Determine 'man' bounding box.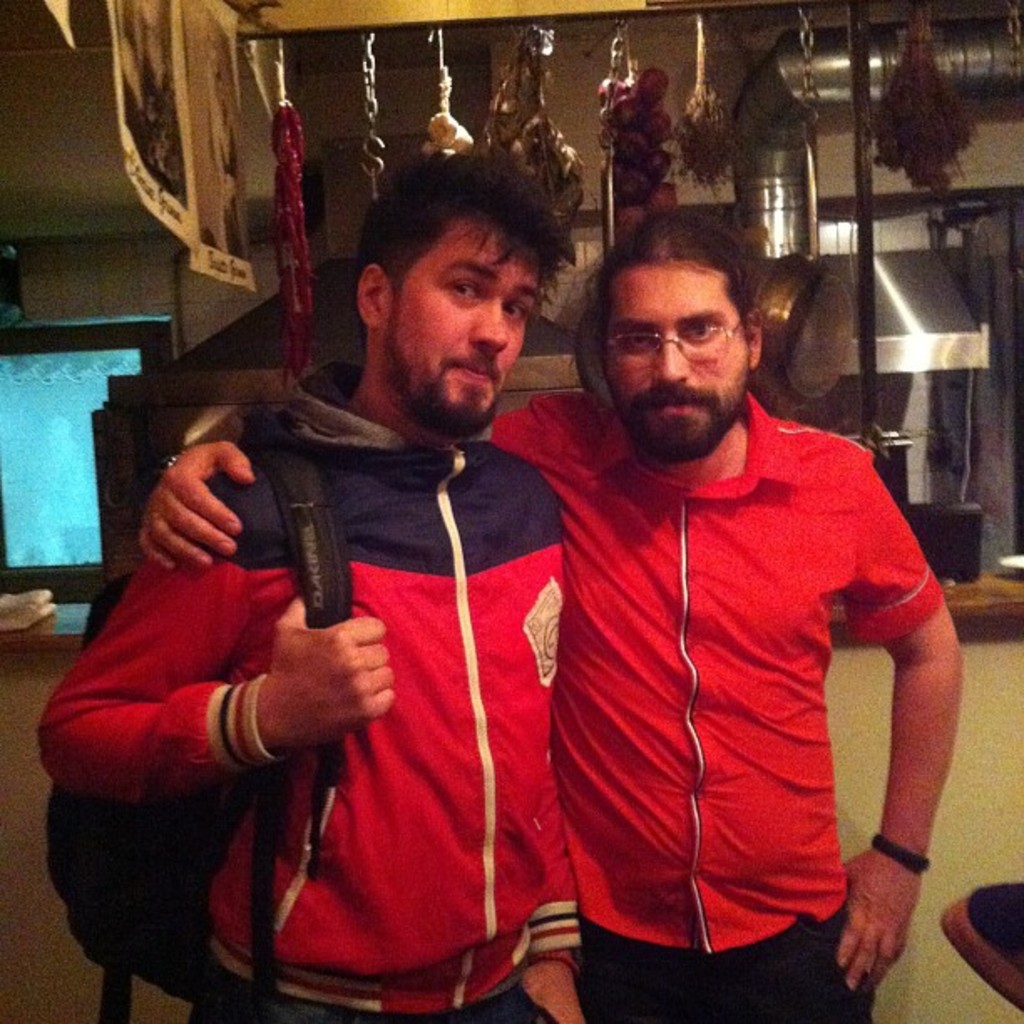
Determined: <box>25,137,589,1022</box>.
